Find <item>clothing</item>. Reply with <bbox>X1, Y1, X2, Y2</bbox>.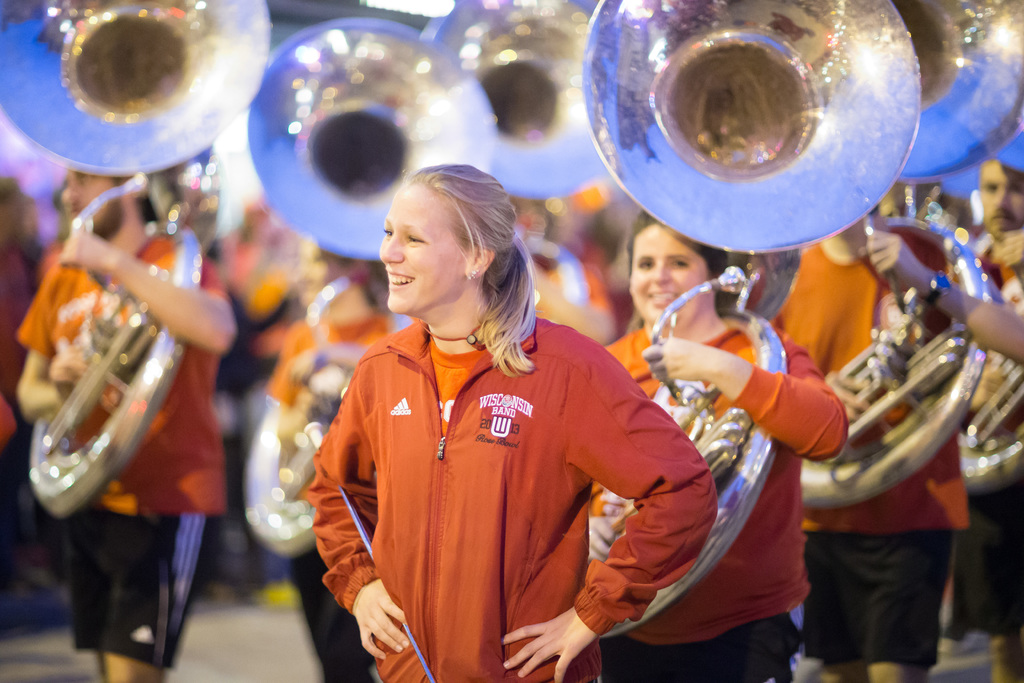
<bbox>602, 314, 854, 682</bbox>.
